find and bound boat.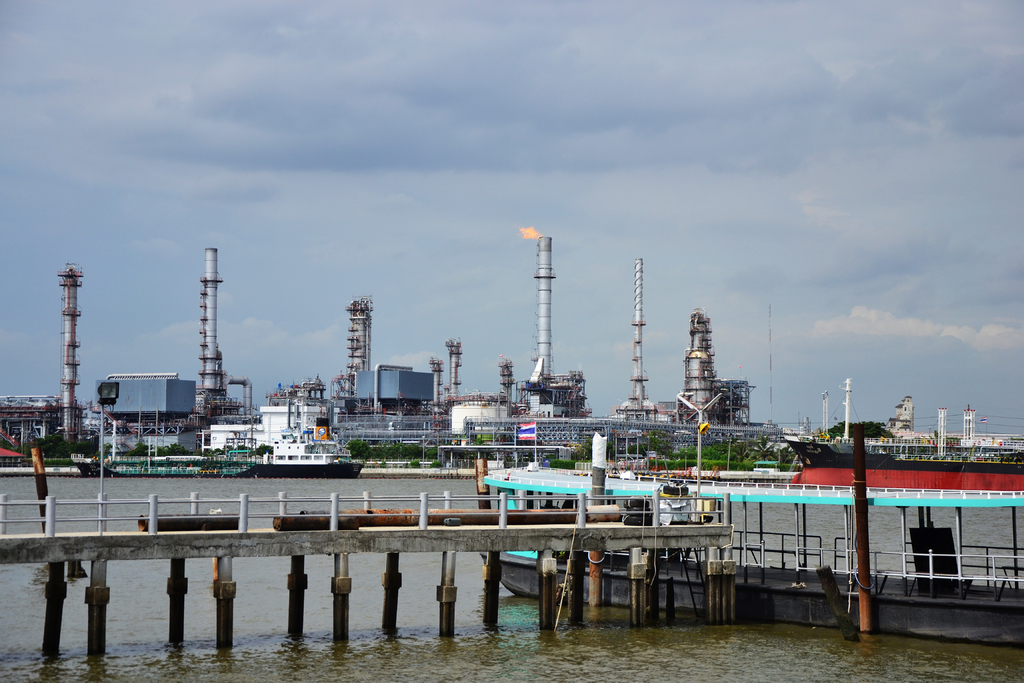
Bound: 75 420 253 479.
